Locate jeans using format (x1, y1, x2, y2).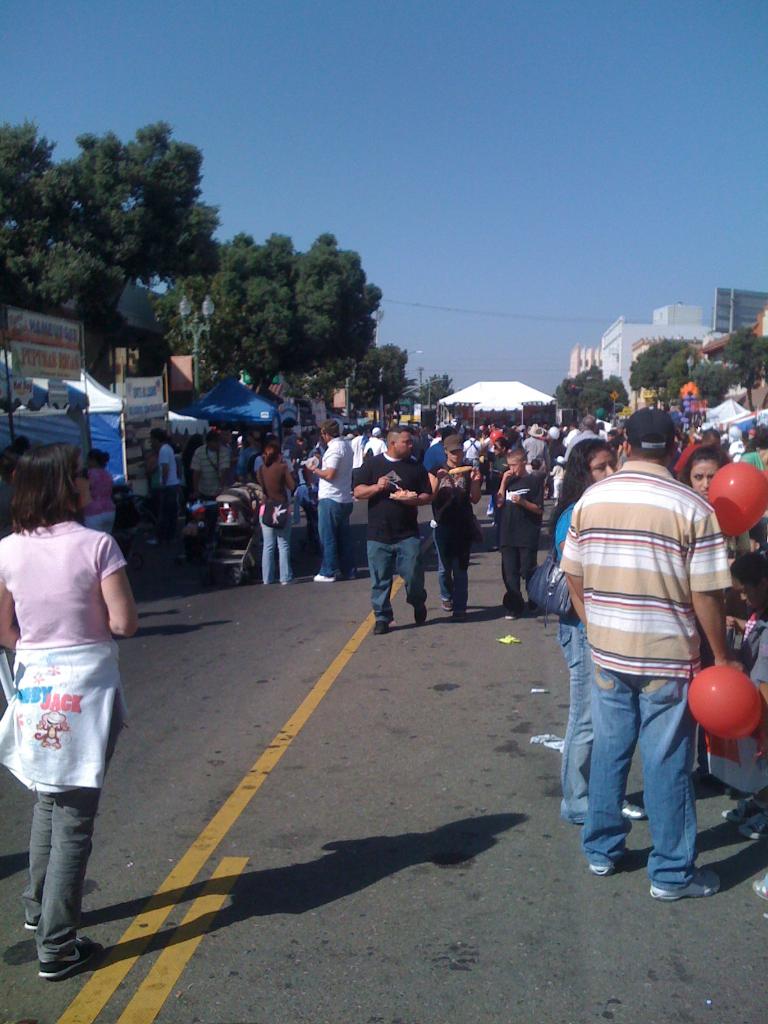
(319, 497, 352, 581).
